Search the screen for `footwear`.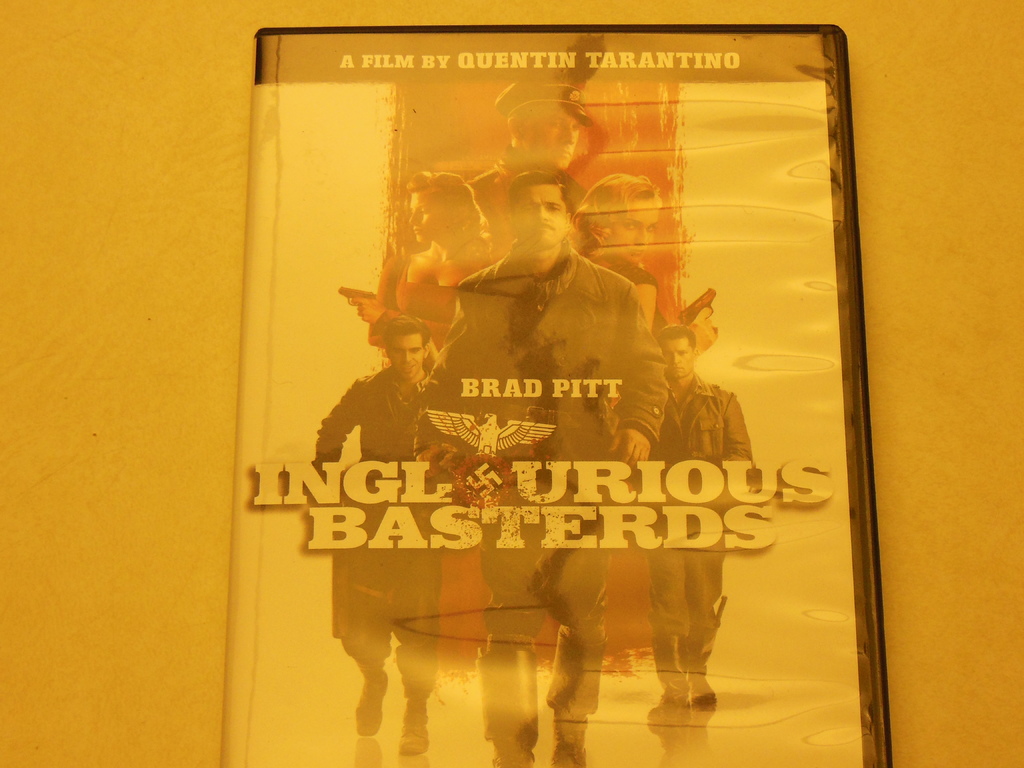
Found at [x1=398, y1=701, x2=430, y2=760].
